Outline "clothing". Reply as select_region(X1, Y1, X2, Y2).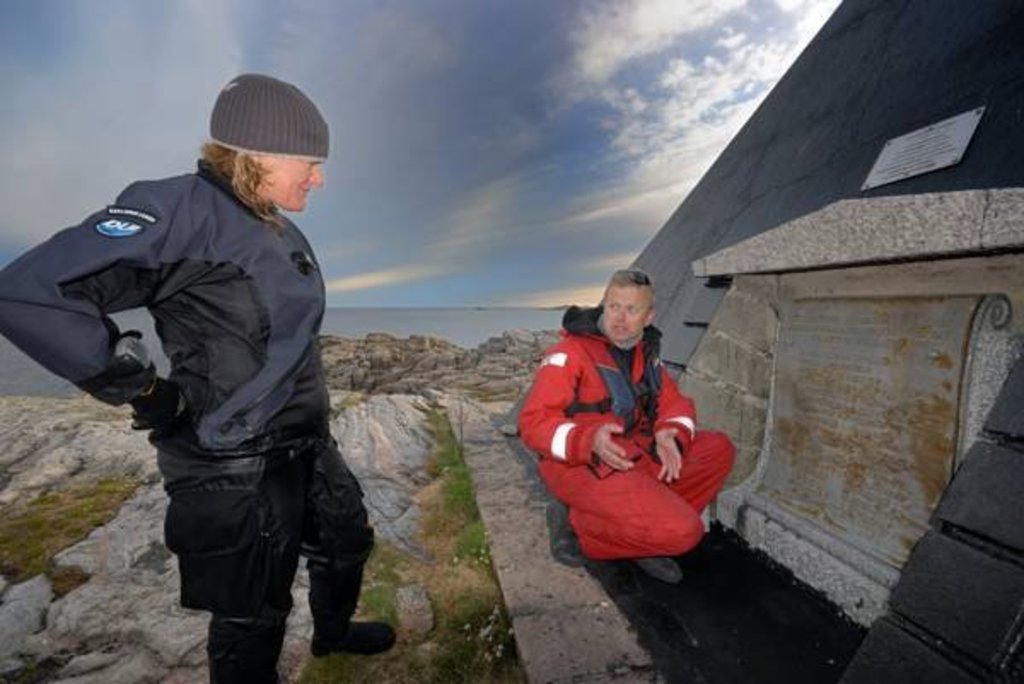
select_region(524, 304, 730, 561).
